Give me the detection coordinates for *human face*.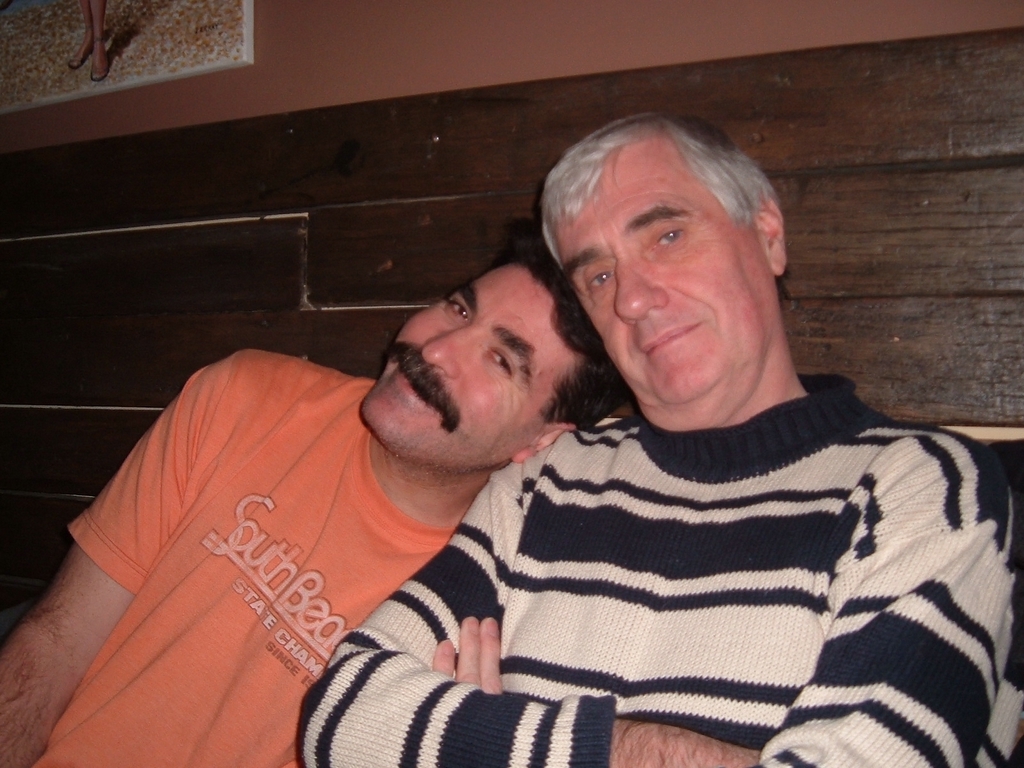
box=[358, 262, 555, 463].
